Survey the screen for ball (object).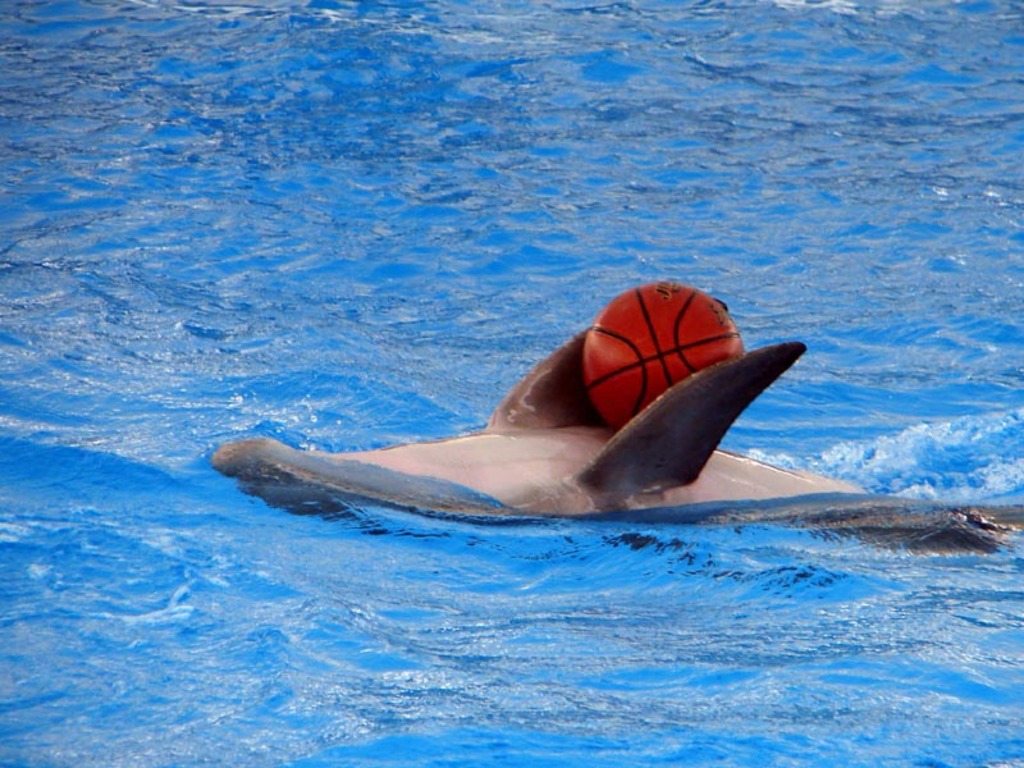
Survey found: bbox=[582, 283, 744, 431].
